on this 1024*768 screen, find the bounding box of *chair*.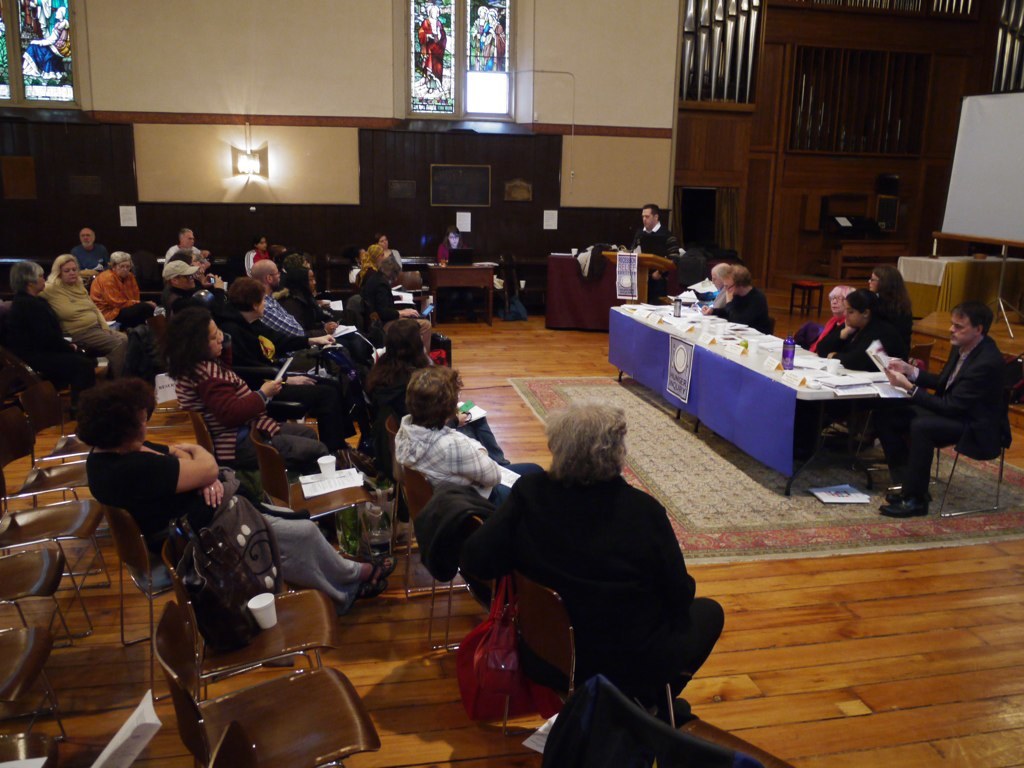
Bounding box: select_region(105, 499, 180, 642).
